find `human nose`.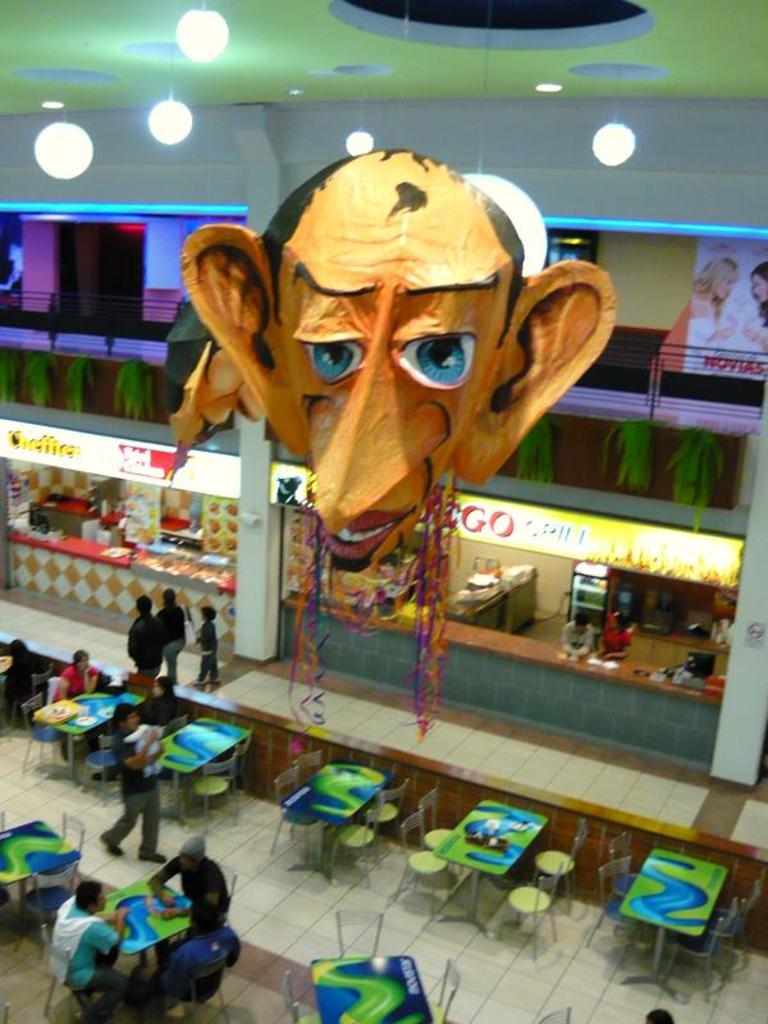
Rect(311, 352, 461, 527).
